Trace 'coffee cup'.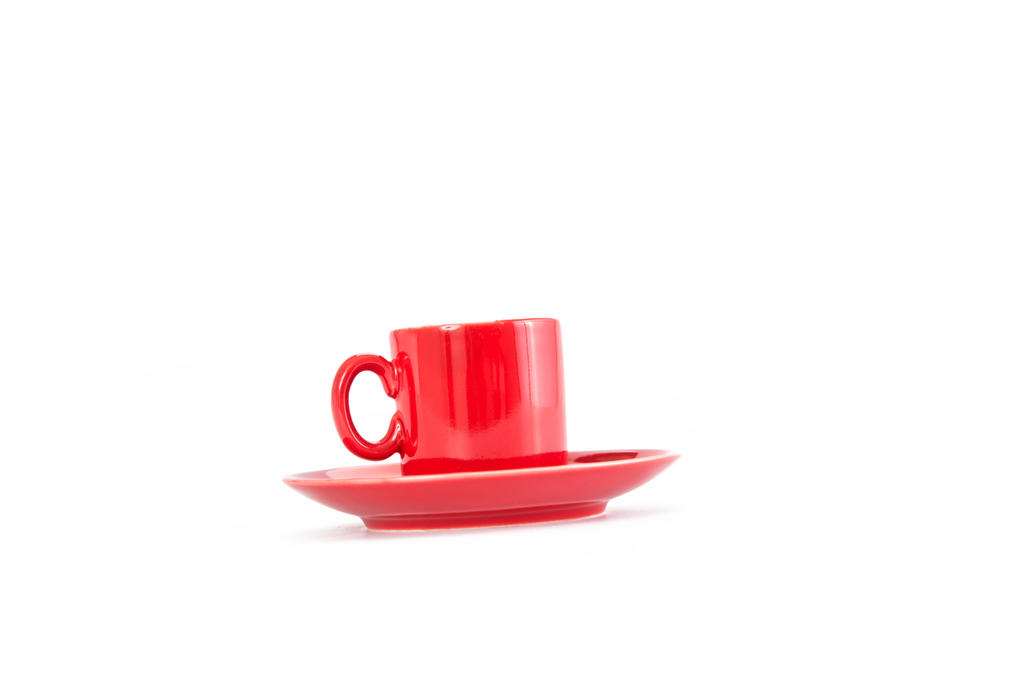
Traced to [x1=332, y1=315, x2=572, y2=476].
